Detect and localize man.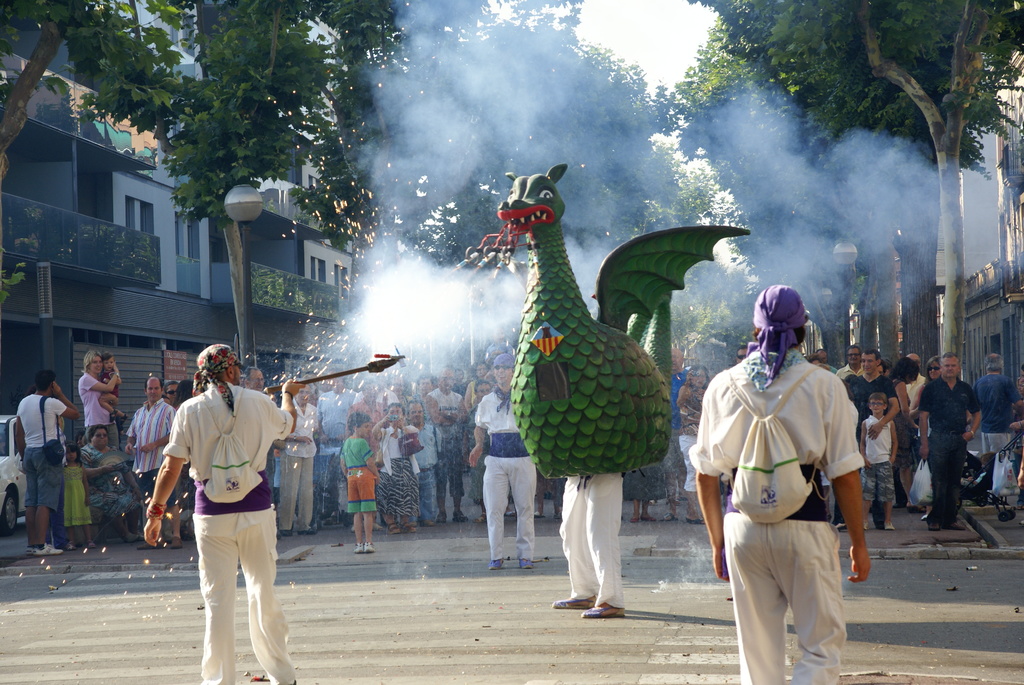
Localized at bbox(145, 336, 303, 682).
